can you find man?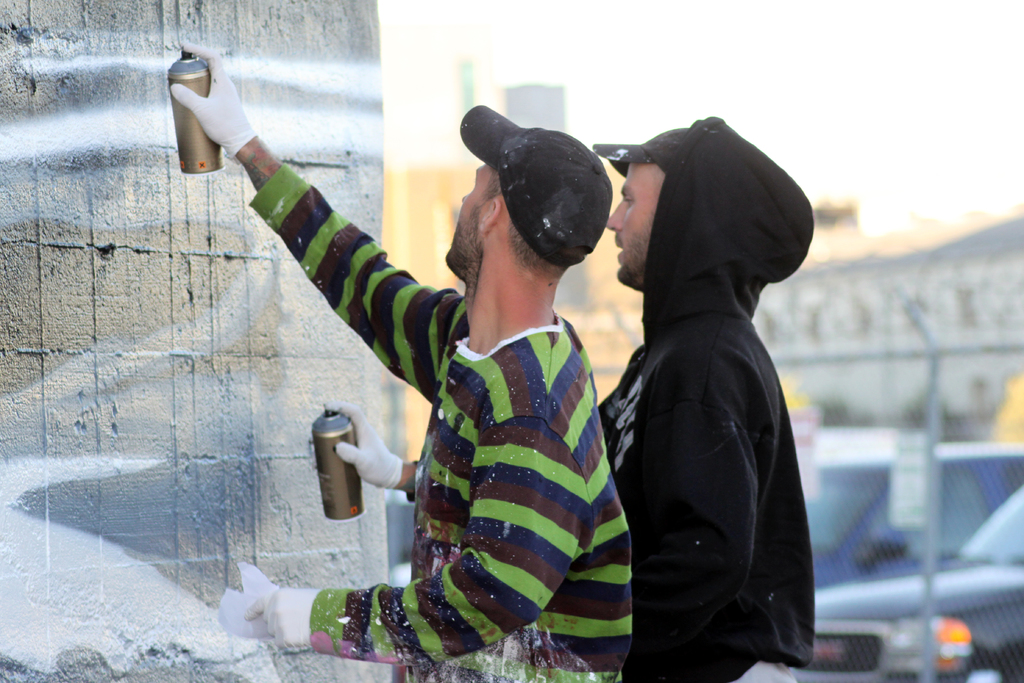
Yes, bounding box: x1=320, y1=114, x2=815, y2=682.
